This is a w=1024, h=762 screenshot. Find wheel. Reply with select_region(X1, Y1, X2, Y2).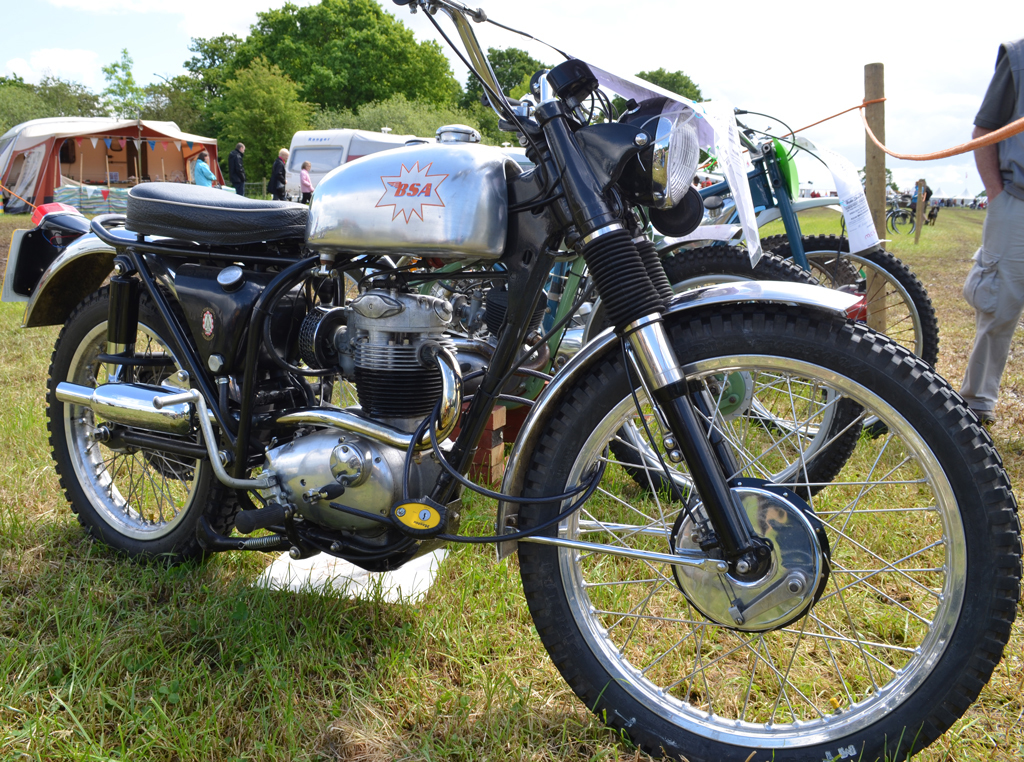
select_region(515, 321, 1023, 761).
